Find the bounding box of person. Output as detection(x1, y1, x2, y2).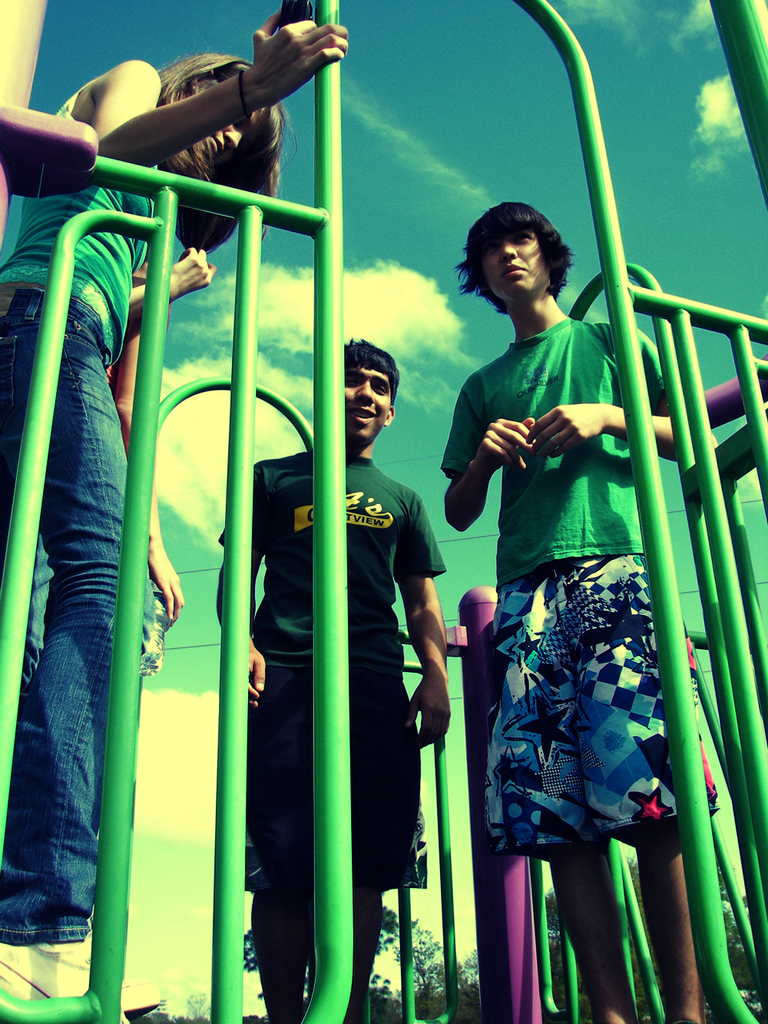
detection(435, 197, 727, 1023).
